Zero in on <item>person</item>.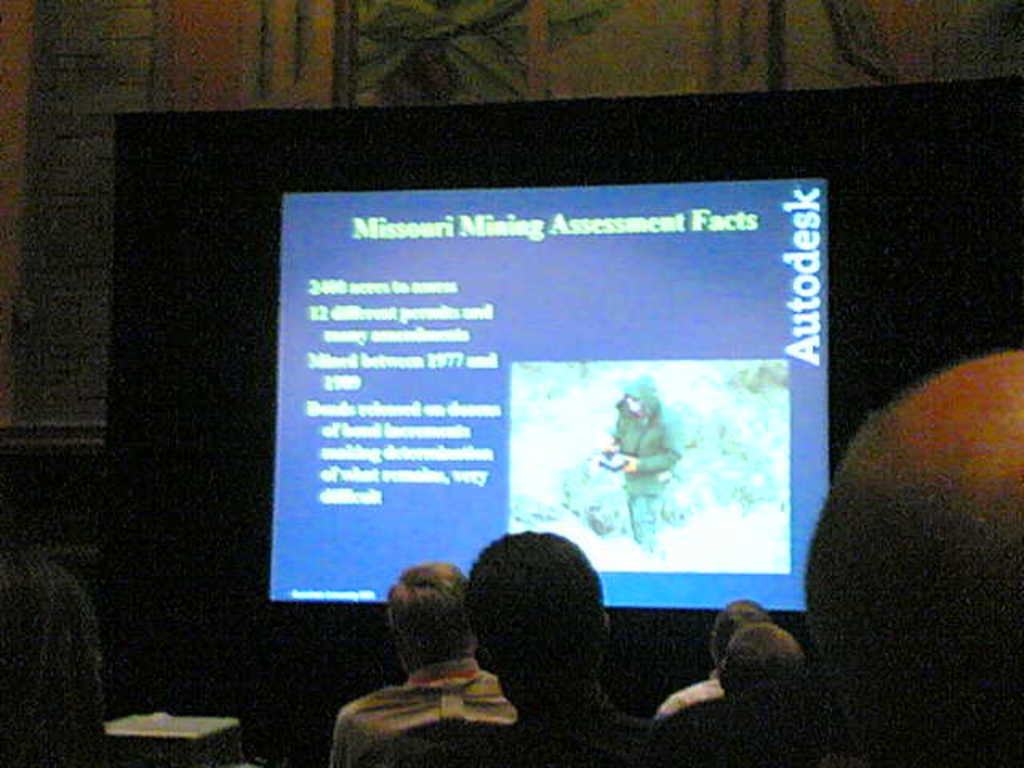
Zeroed in: {"left": 602, "top": 378, "right": 683, "bottom": 550}.
